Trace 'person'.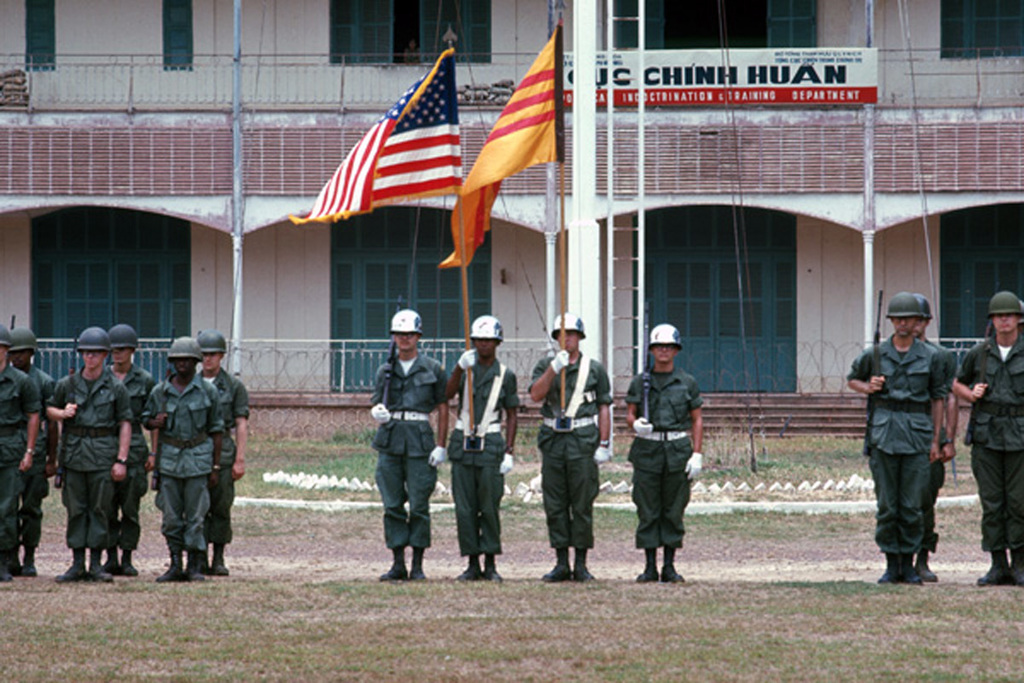
Traced to [938,285,1023,595].
